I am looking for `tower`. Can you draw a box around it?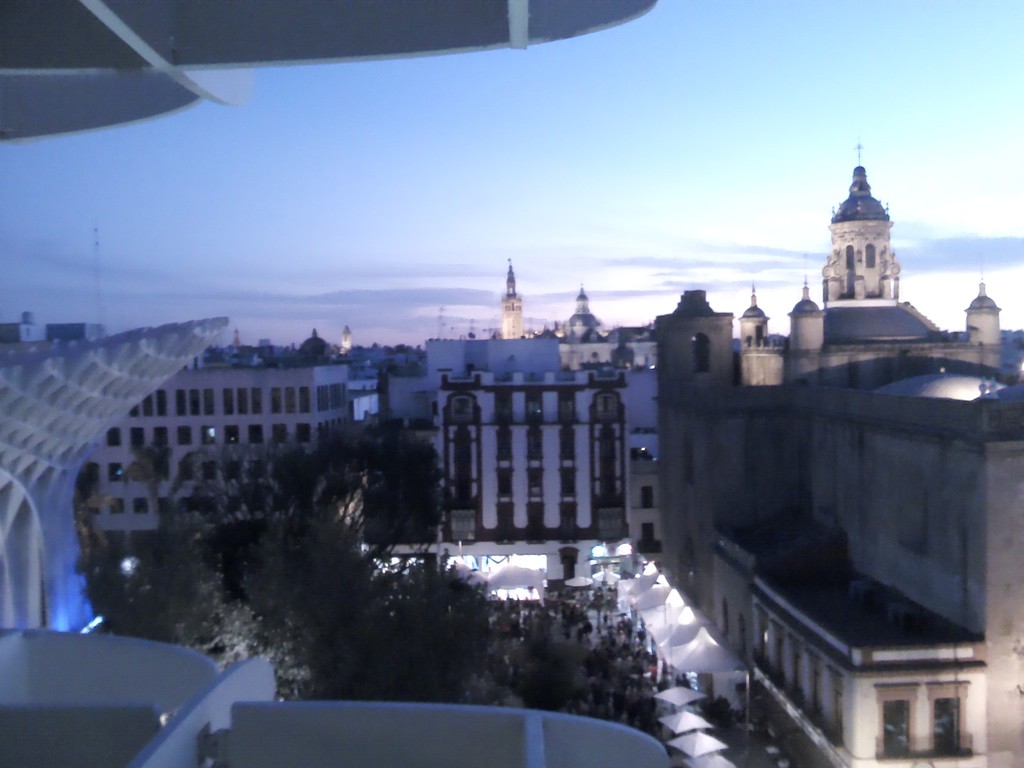
Sure, the bounding box is (left=502, top=260, right=520, bottom=343).
